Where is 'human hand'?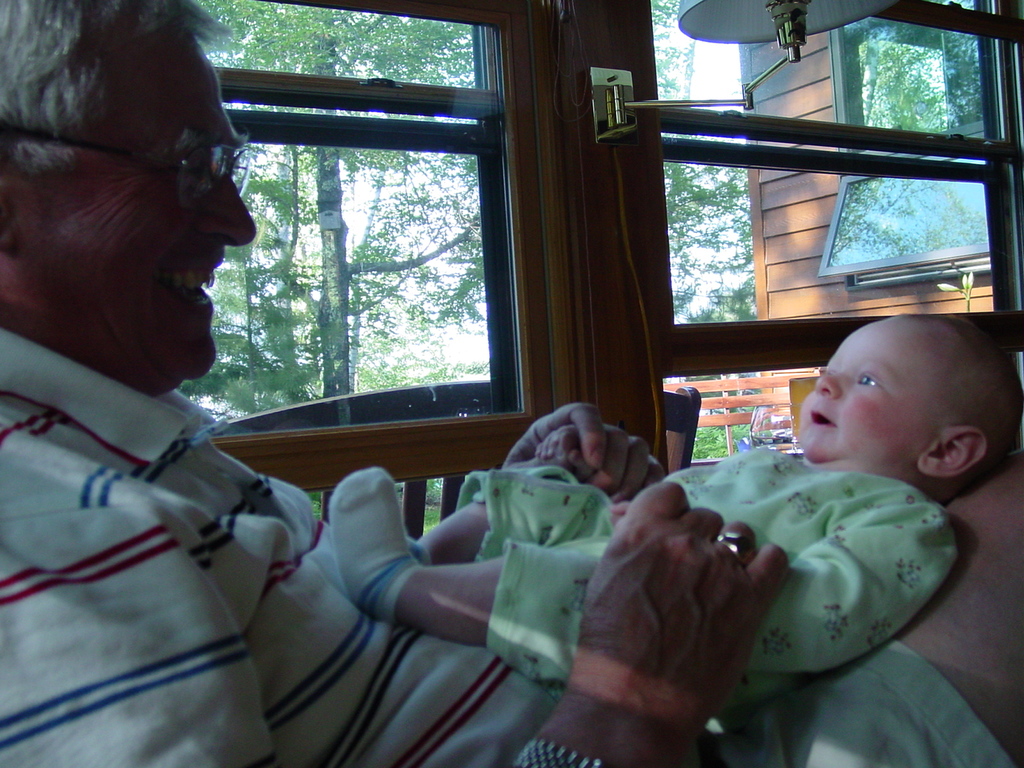
crop(580, 485, 799, 733).
